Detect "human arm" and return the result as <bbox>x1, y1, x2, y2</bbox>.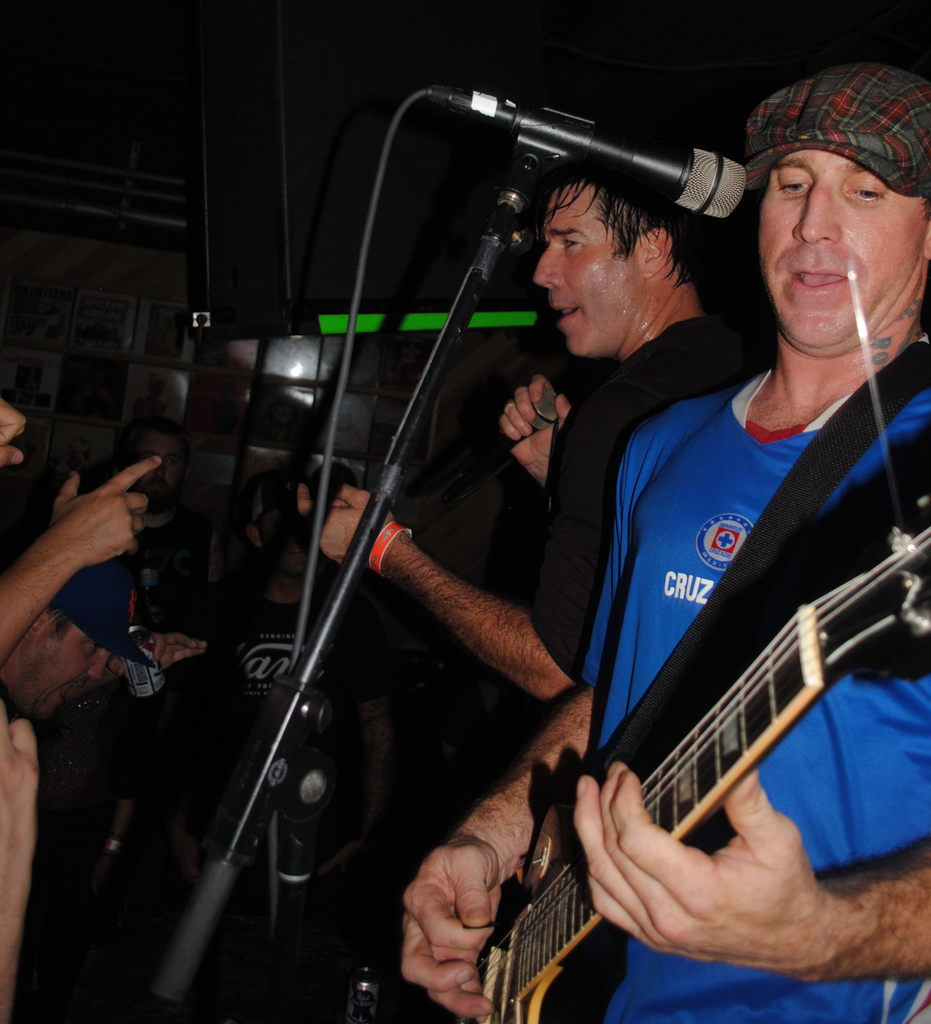
<bbox>379, 404, 700, 1023</bbox>.
